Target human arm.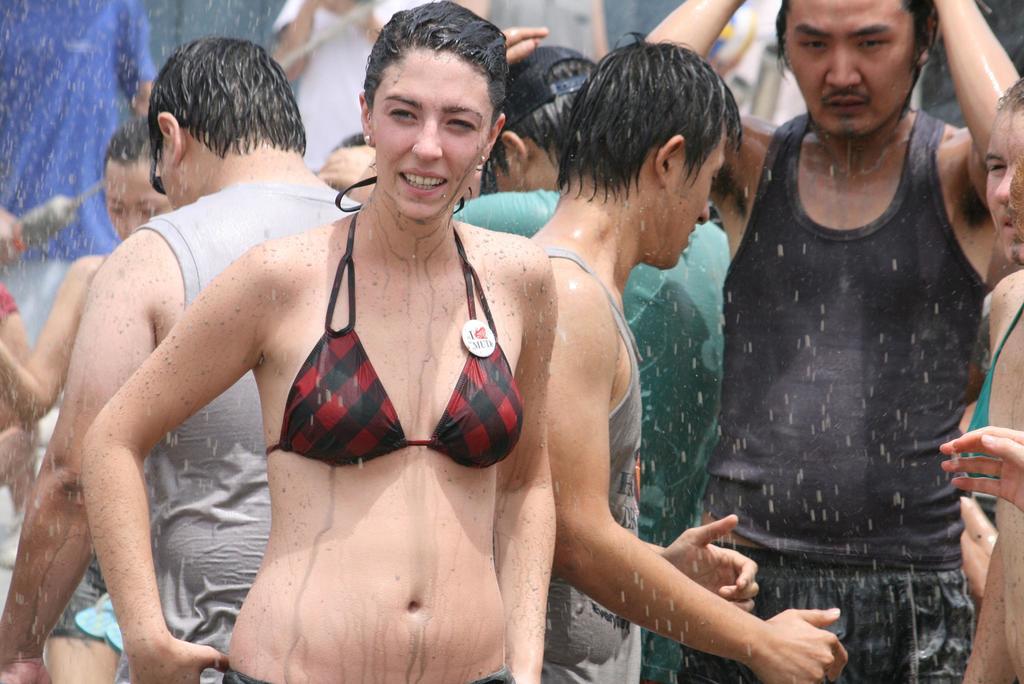
Target region: rect(0, 303, 60, 462).
